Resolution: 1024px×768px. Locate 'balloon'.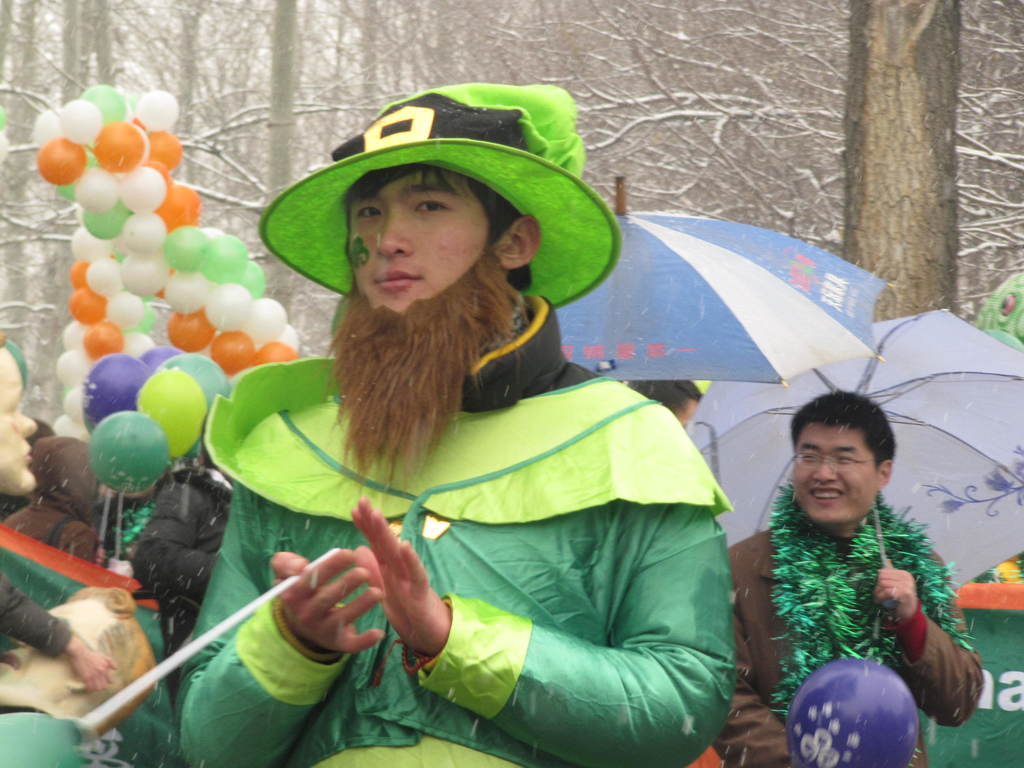
x1=118, y1=297, x2=150, y2=333.
